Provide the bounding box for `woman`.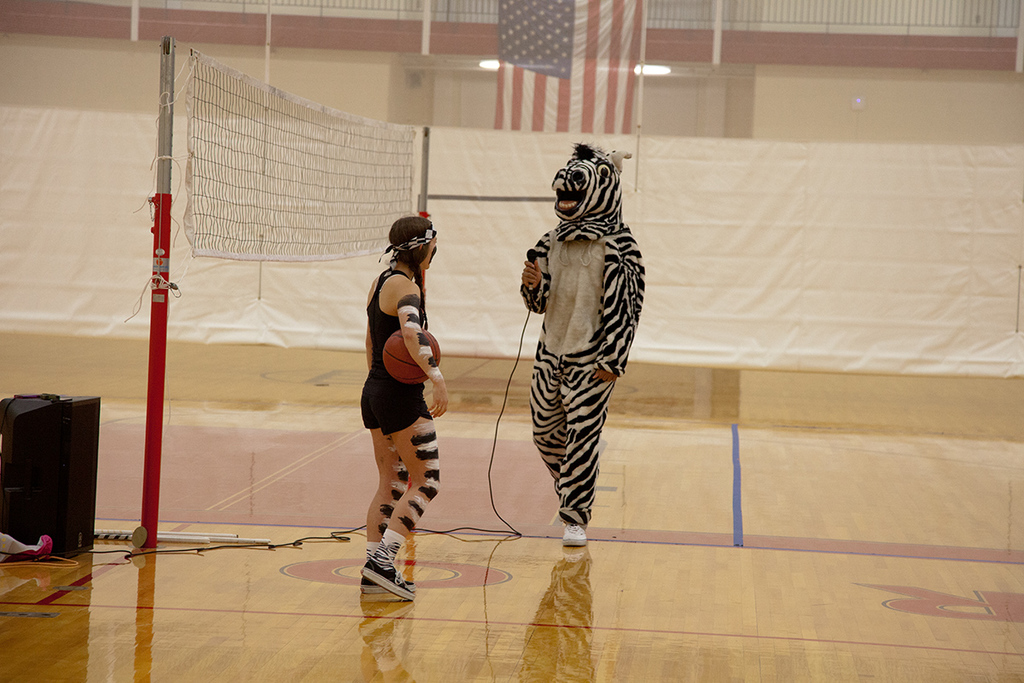
<bbox>353, 212, 452, 594</bbox>.
